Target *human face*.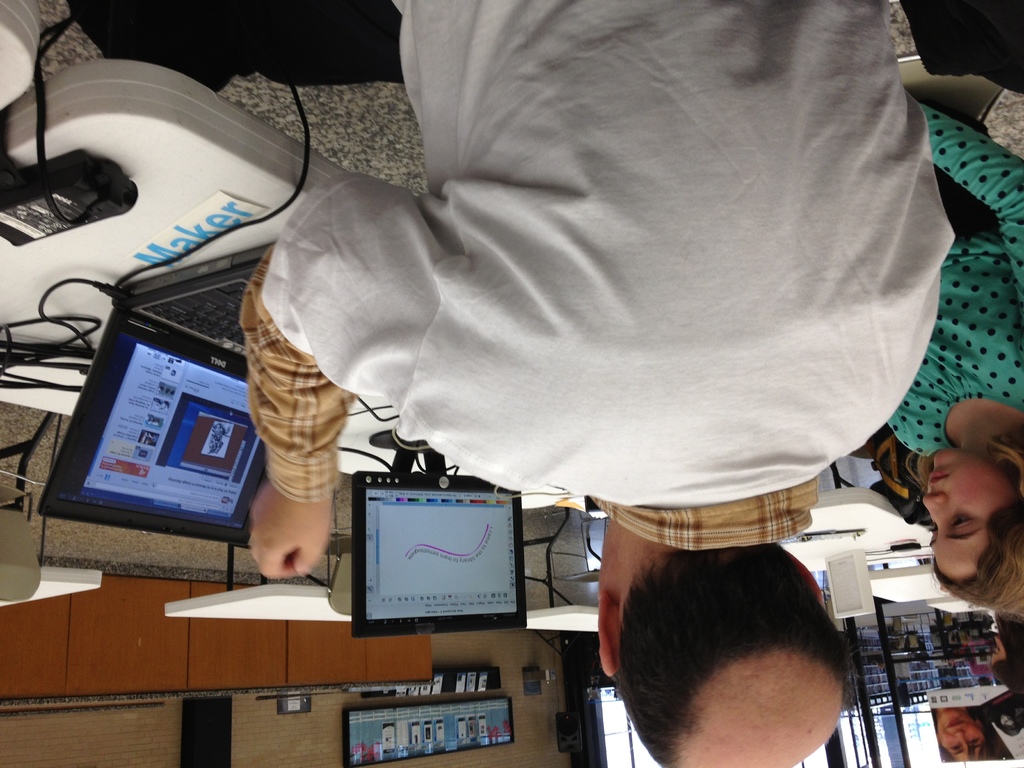
Target region: {"x1": 919, "y1": 450, "x2": 1016, "y2": 584}.
